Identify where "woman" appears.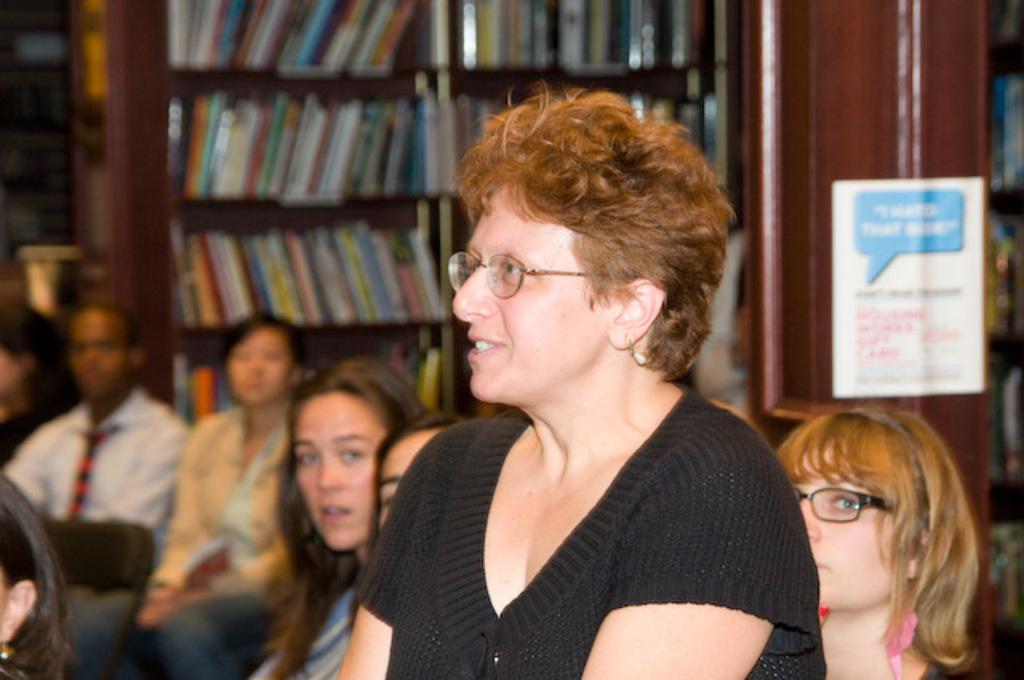
Appears at BBox(355, 88, 803, 672).
